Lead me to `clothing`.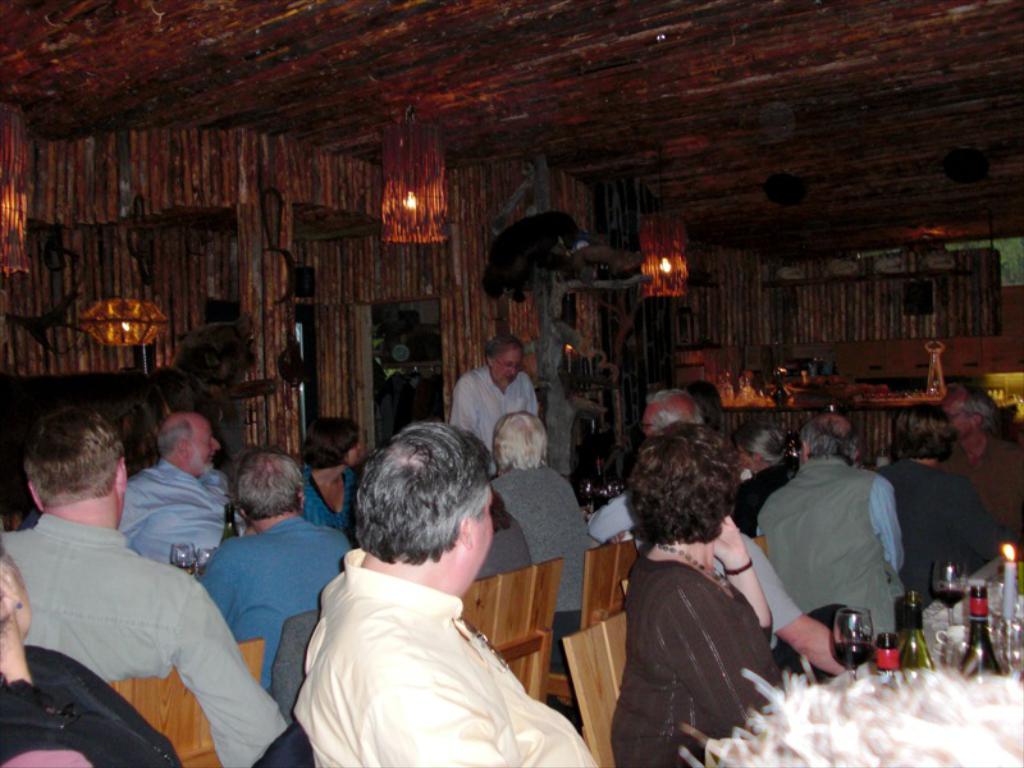
Lead to [475, 515, 531, 579].
